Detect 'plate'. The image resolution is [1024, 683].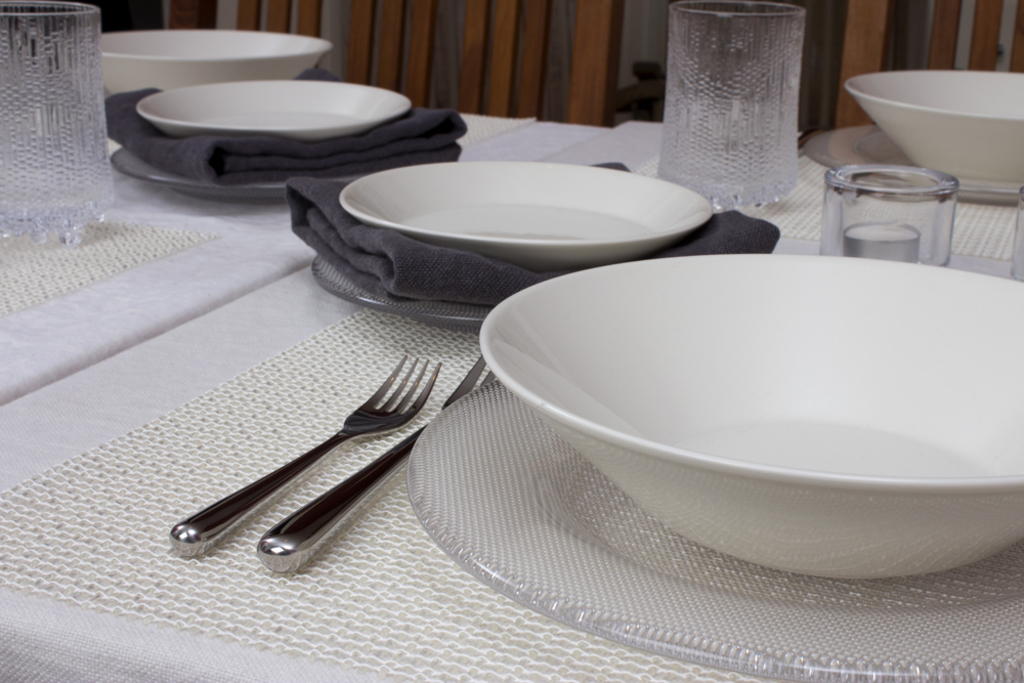
<region>801, 125, 1023, 203</region>.
